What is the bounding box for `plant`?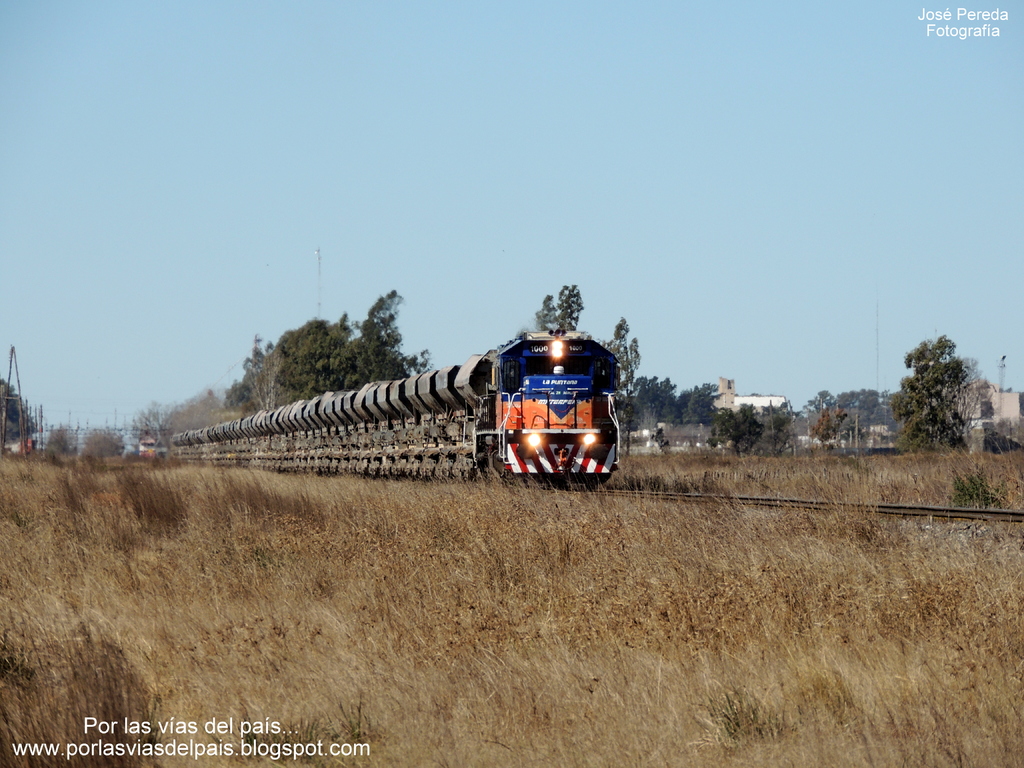
<box>941,452,1004,532</box>.
